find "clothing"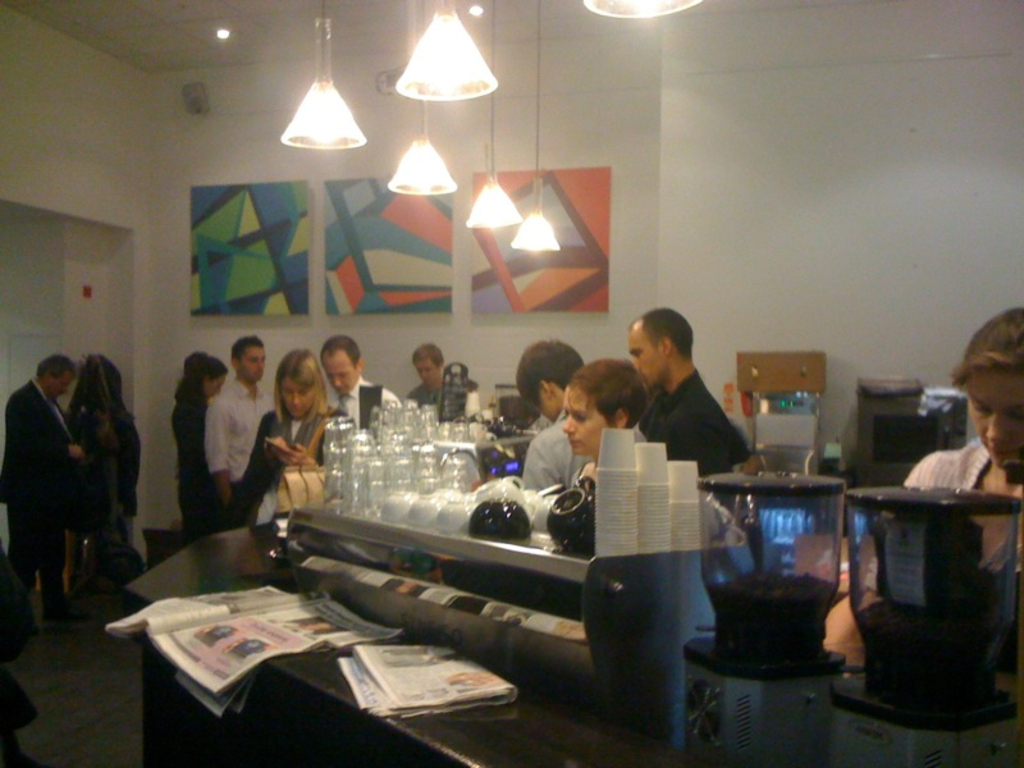
x1=630, y1=367, x2=744, y2=480
